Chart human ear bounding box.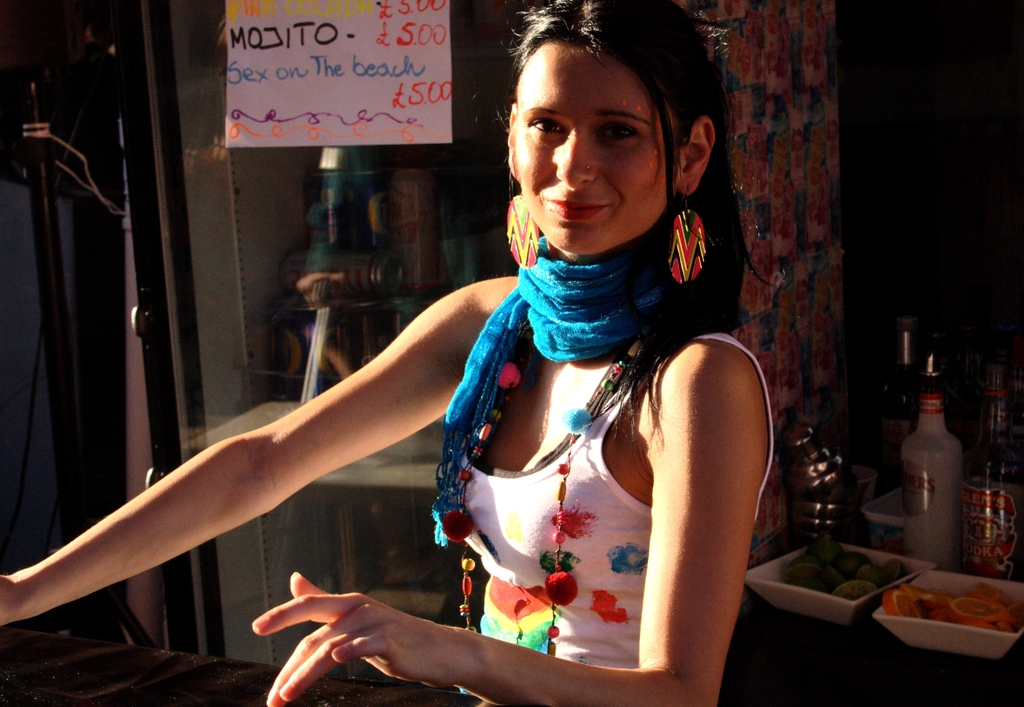
Charted: 509:102:517:174.
